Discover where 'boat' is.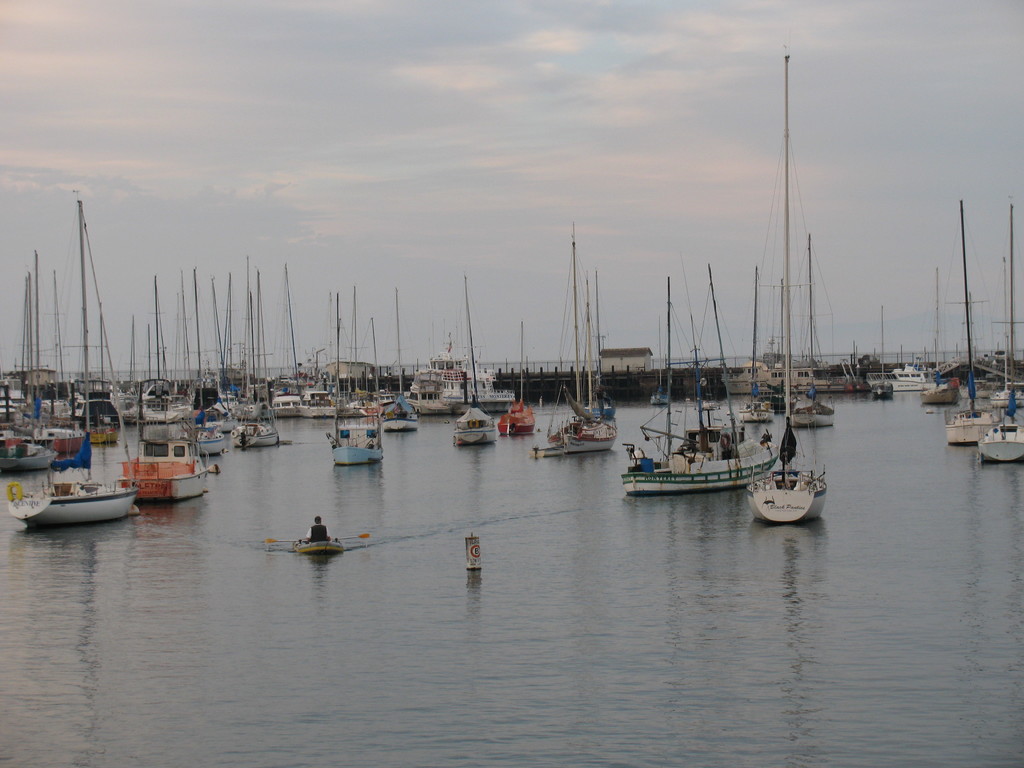
Discovered at bbox(324, 290, 381, 467).
